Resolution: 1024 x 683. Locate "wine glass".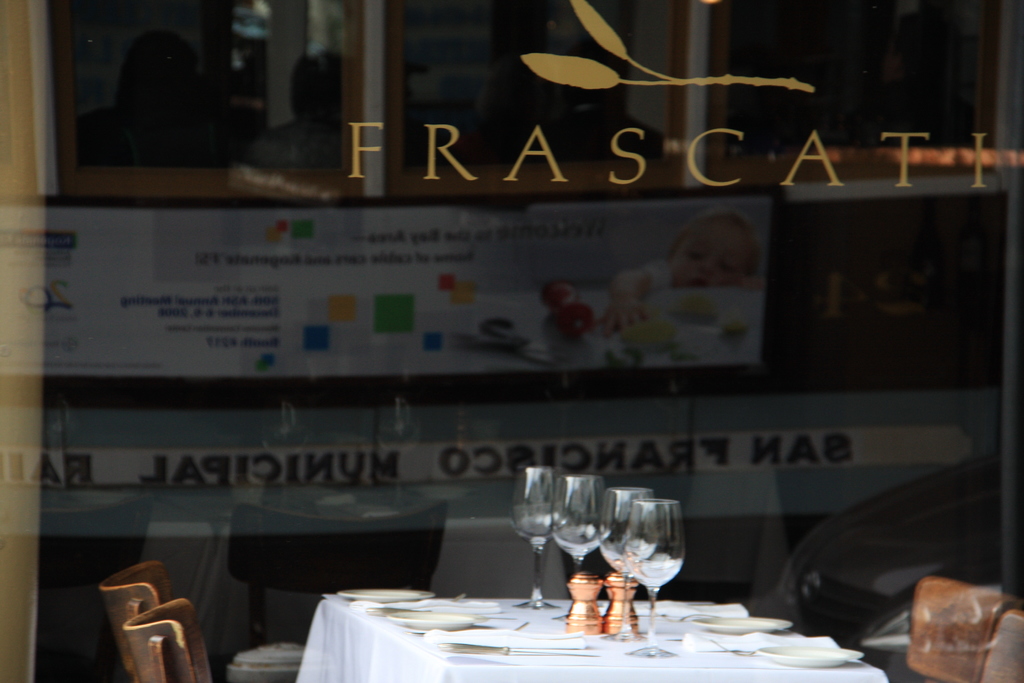
548, 475, 611, 621.
